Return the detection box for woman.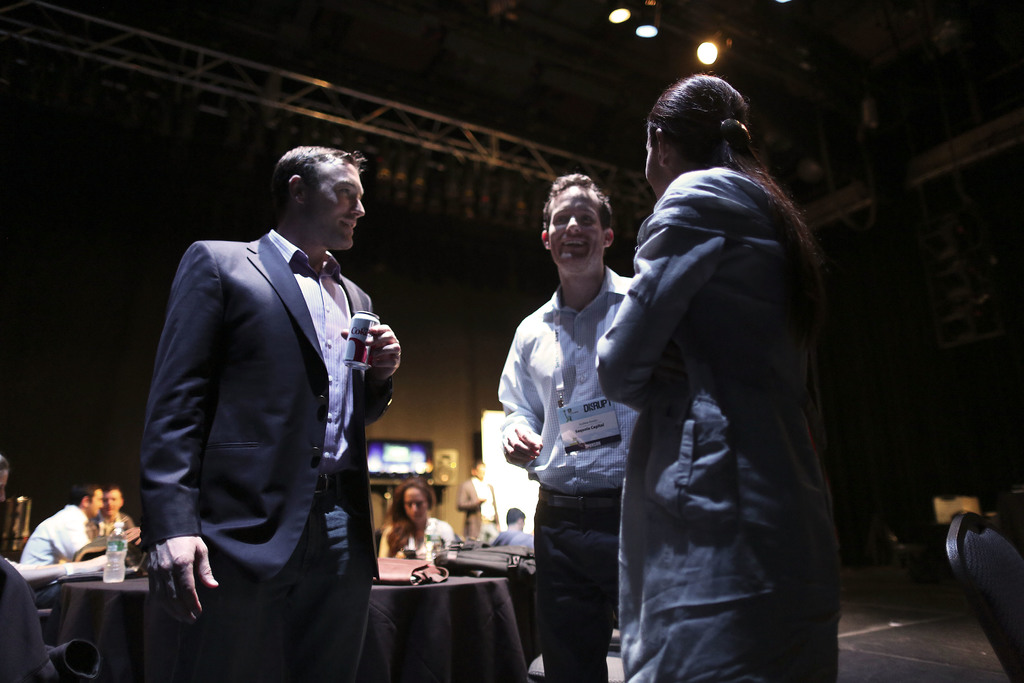
x1=375, y1=475, x2=465, y2=568.
